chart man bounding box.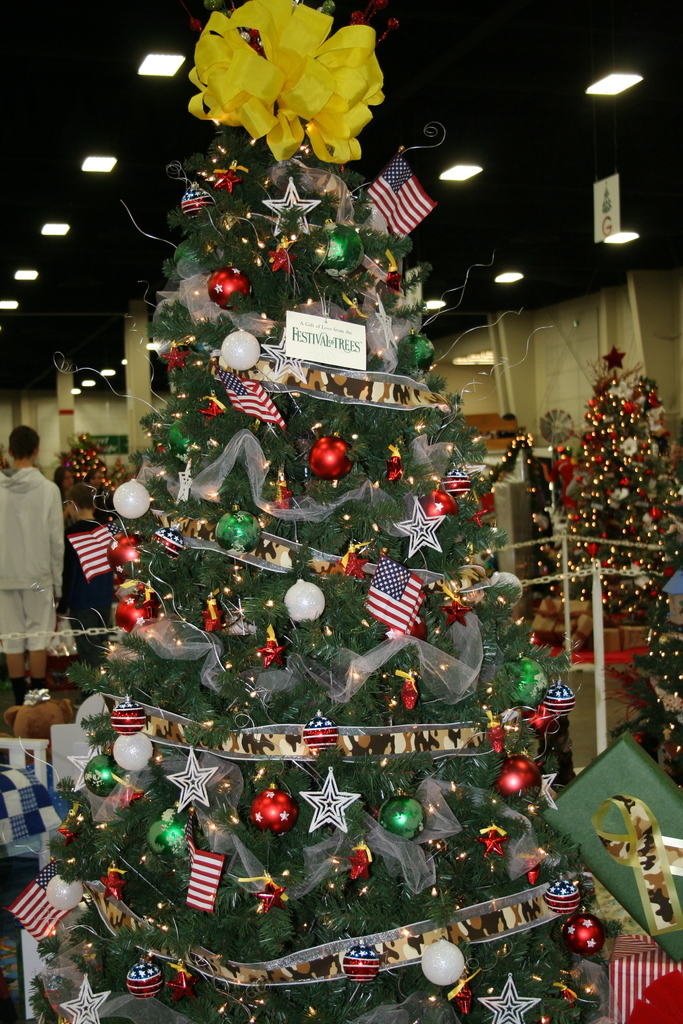
Charted: box(0, 422, 74, 673).
